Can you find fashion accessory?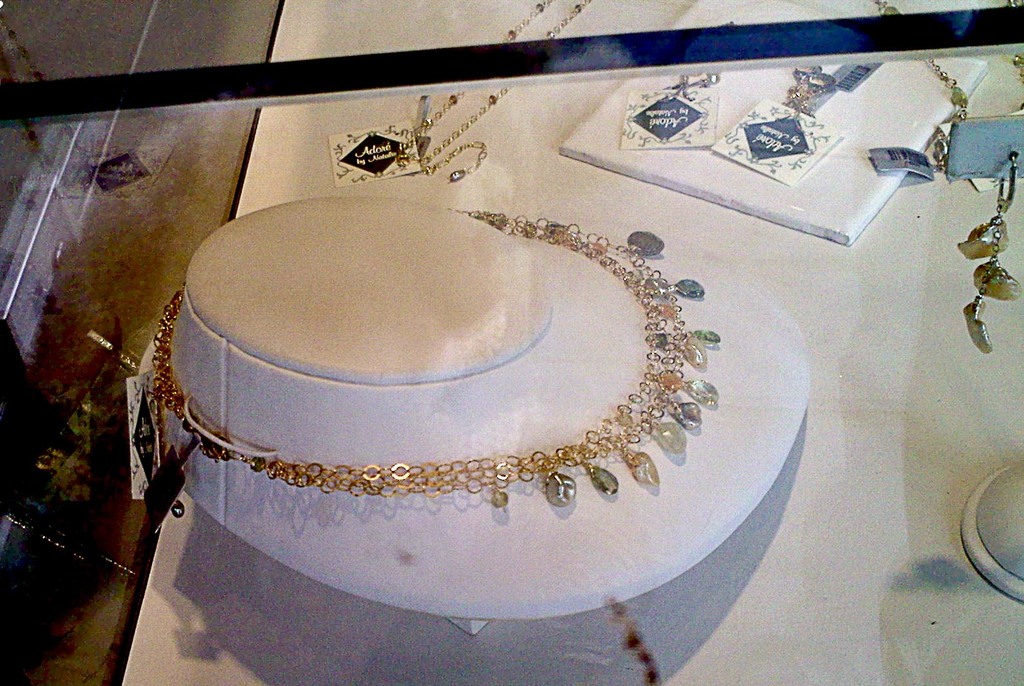
Yes, bounding box: <bbox>396, 0, 590, 184</bbox>.
